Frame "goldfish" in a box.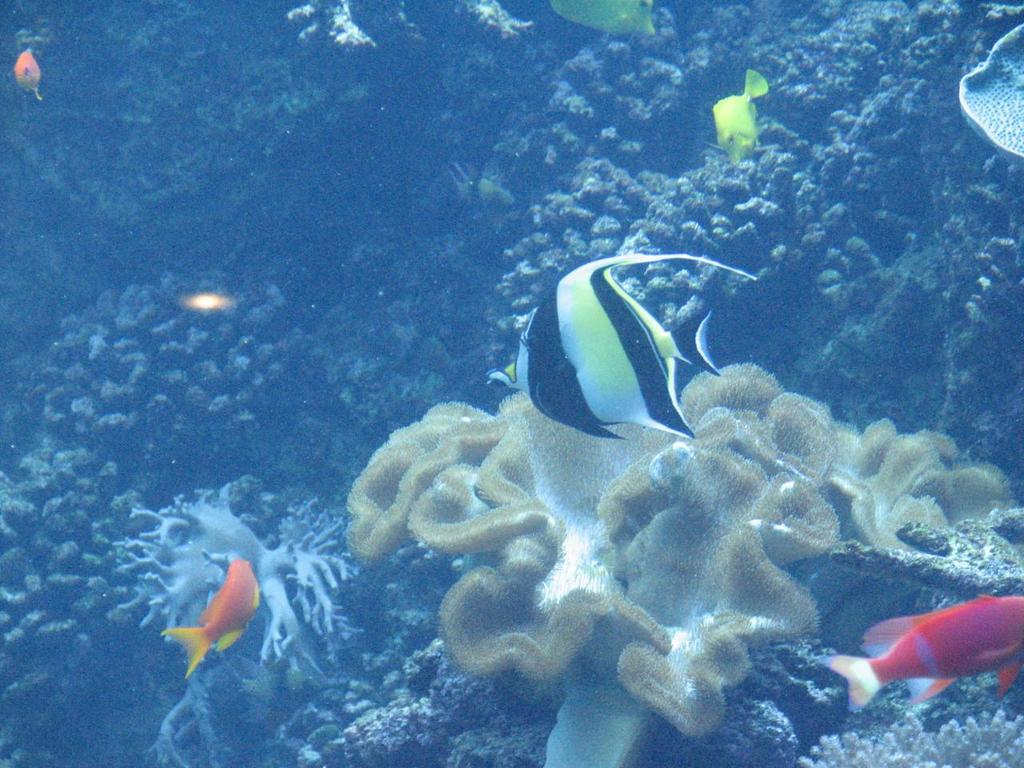
158 560 262 678.
